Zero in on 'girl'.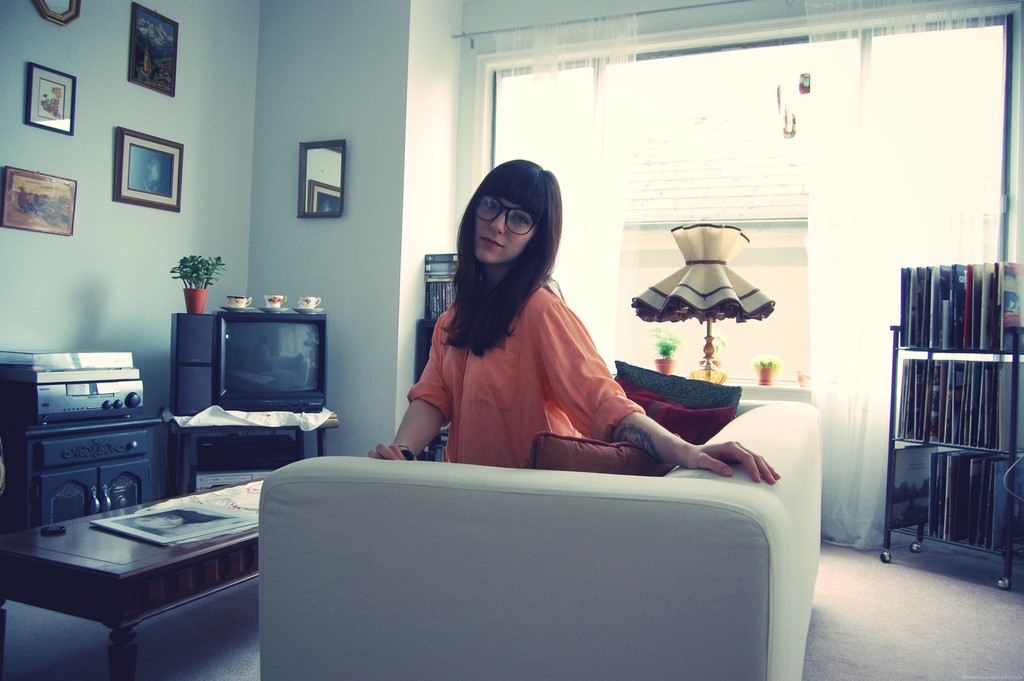
Zeroed in: (left=390, top=172, right=733, bottom=487).
